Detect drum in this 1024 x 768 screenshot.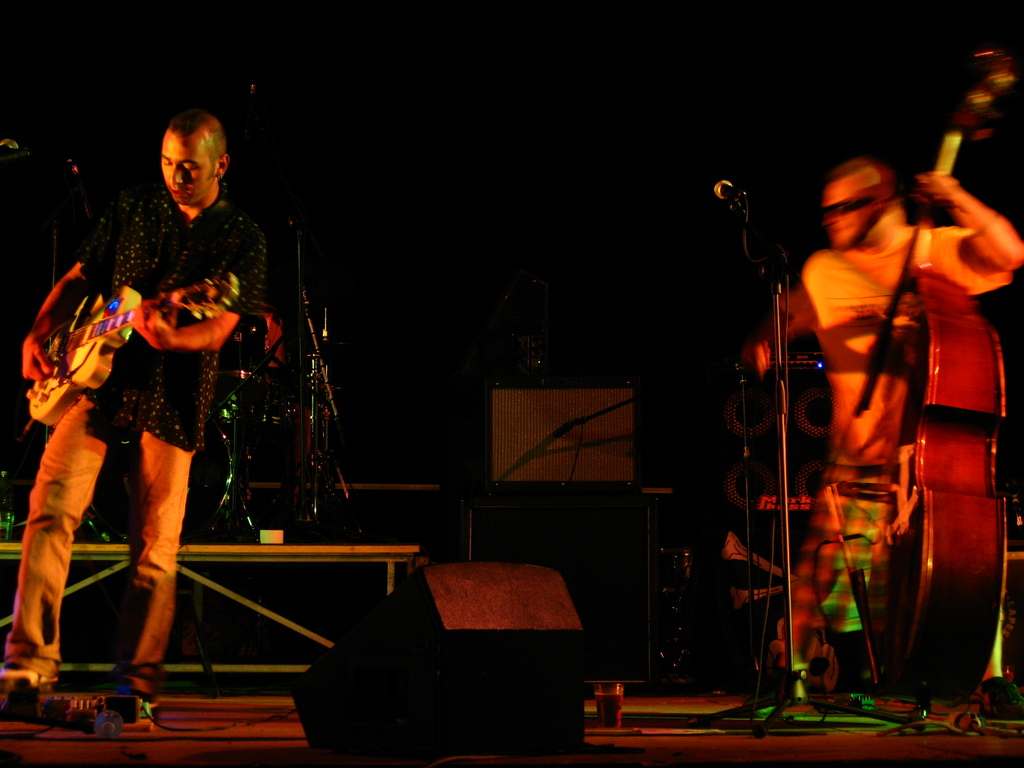
Detection: [218,301,296,393].
